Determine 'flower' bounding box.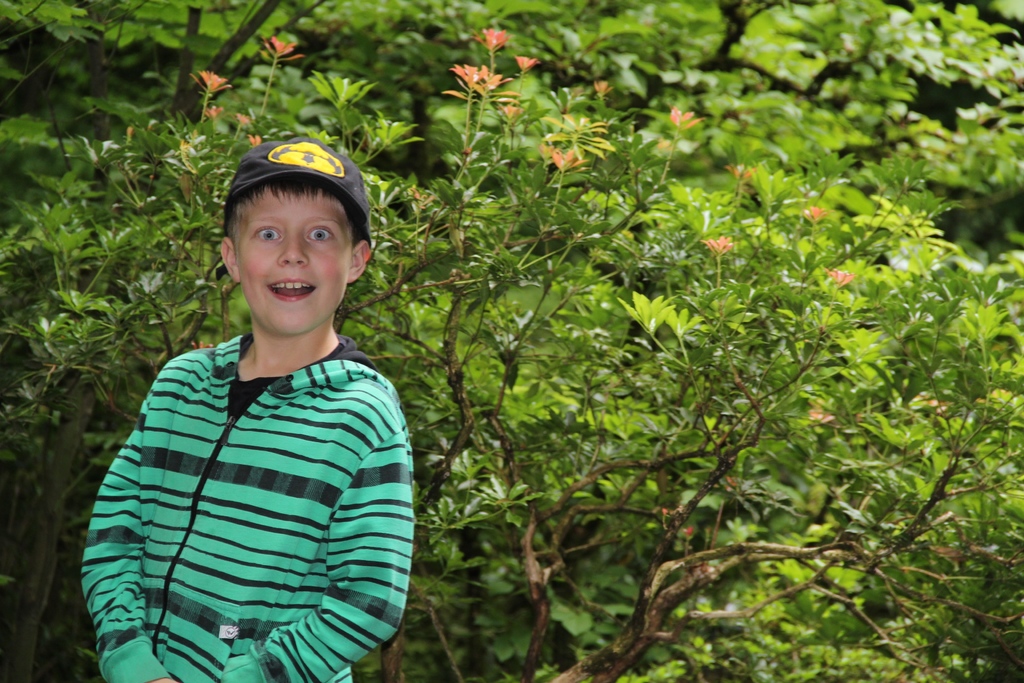
Determined: select_region(232, 109, 253, 130).
